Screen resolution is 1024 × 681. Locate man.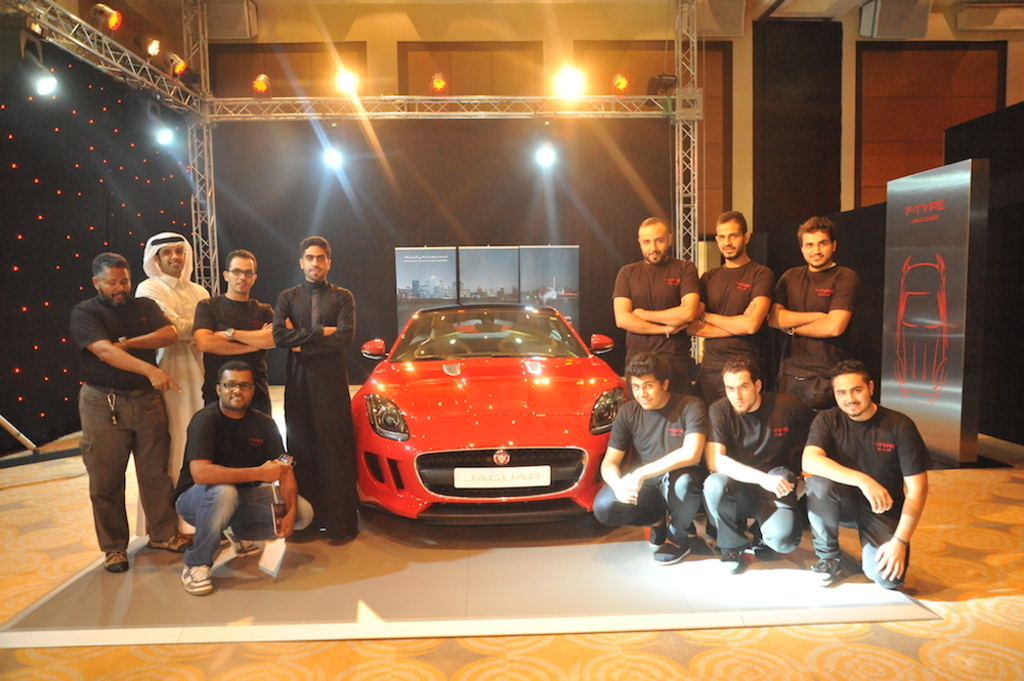
left=684, top=211, right=775, bottom=408.
